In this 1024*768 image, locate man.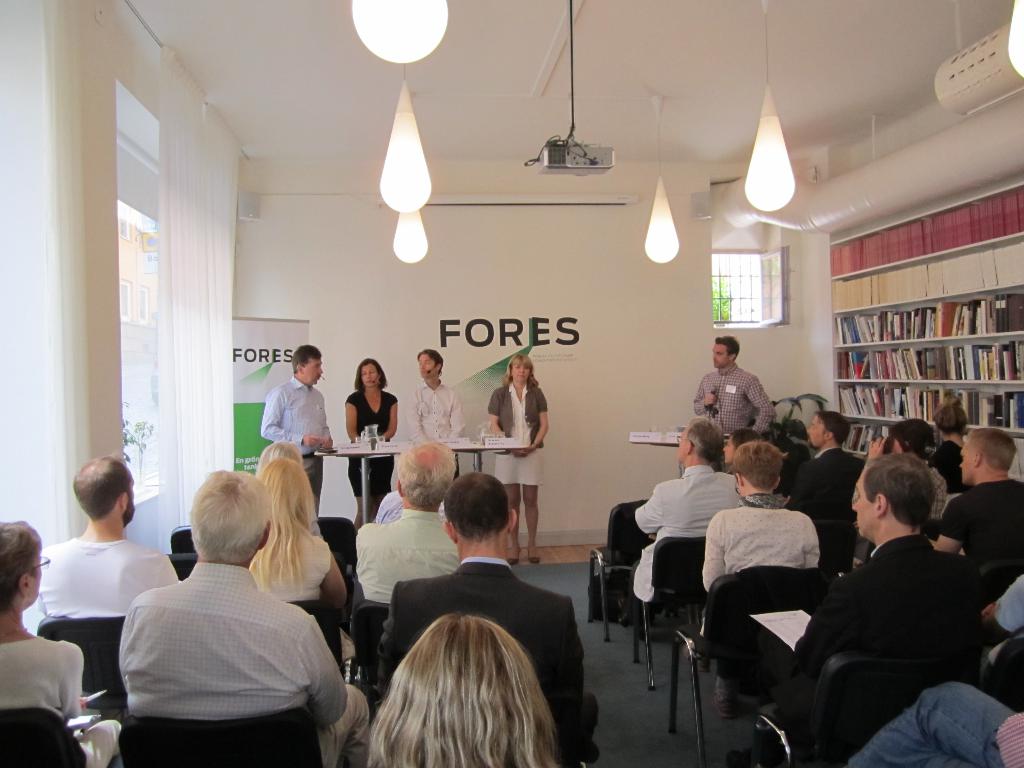
Bounding box: (407,347,469,483).
